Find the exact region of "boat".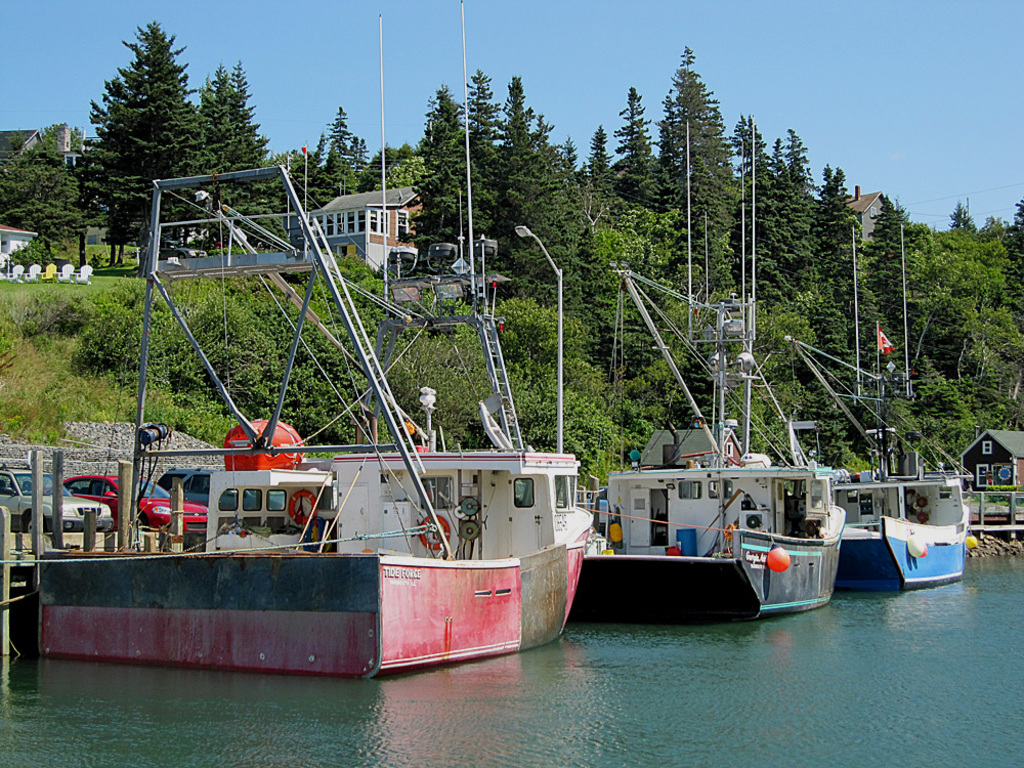
Exact region: [left=27, top=132, right=666, bottom=715].
